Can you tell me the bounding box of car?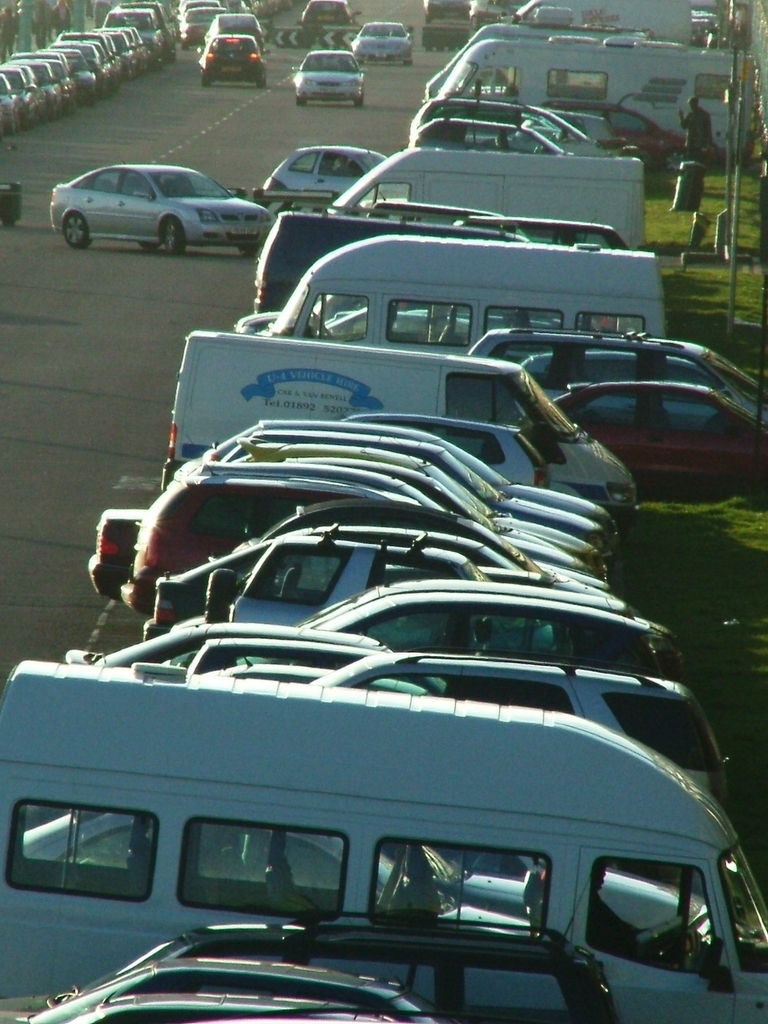
267/140/384/198.
